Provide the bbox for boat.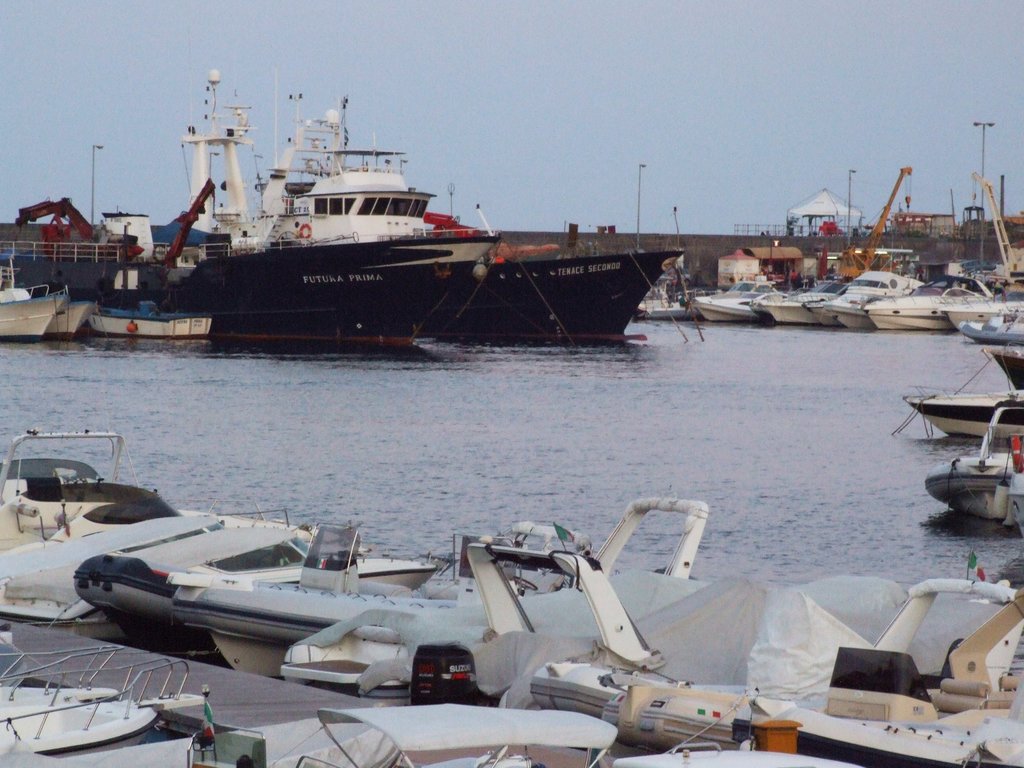
0 280 67 346.
